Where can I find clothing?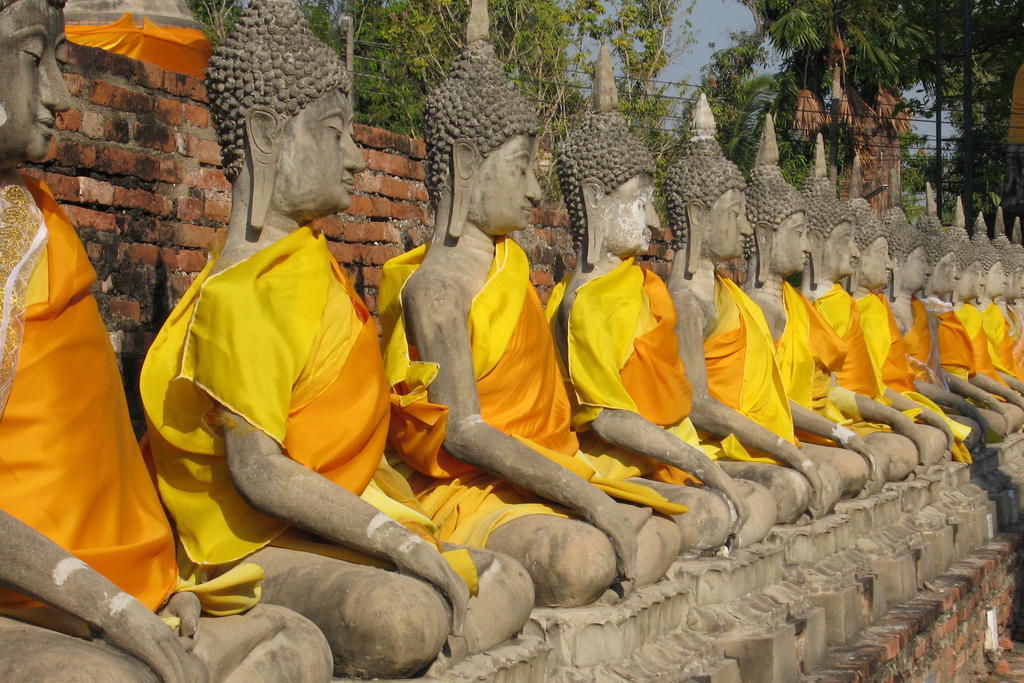
You can find it at 687/268/804/473.
